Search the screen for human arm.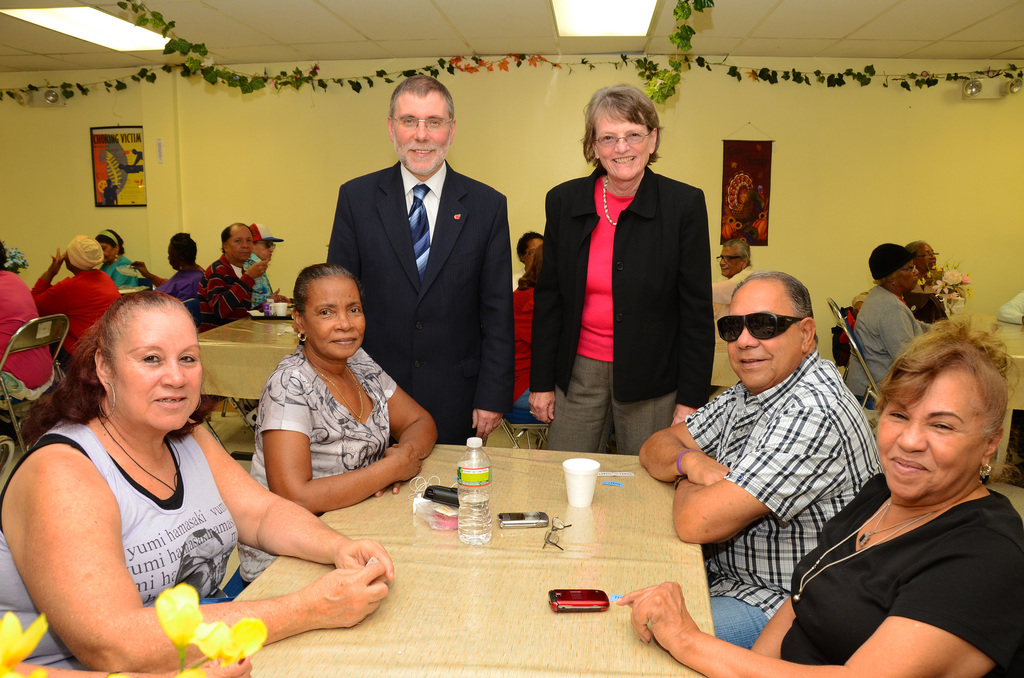
Found at [left=203, top=259, right=276, bottom=326].
